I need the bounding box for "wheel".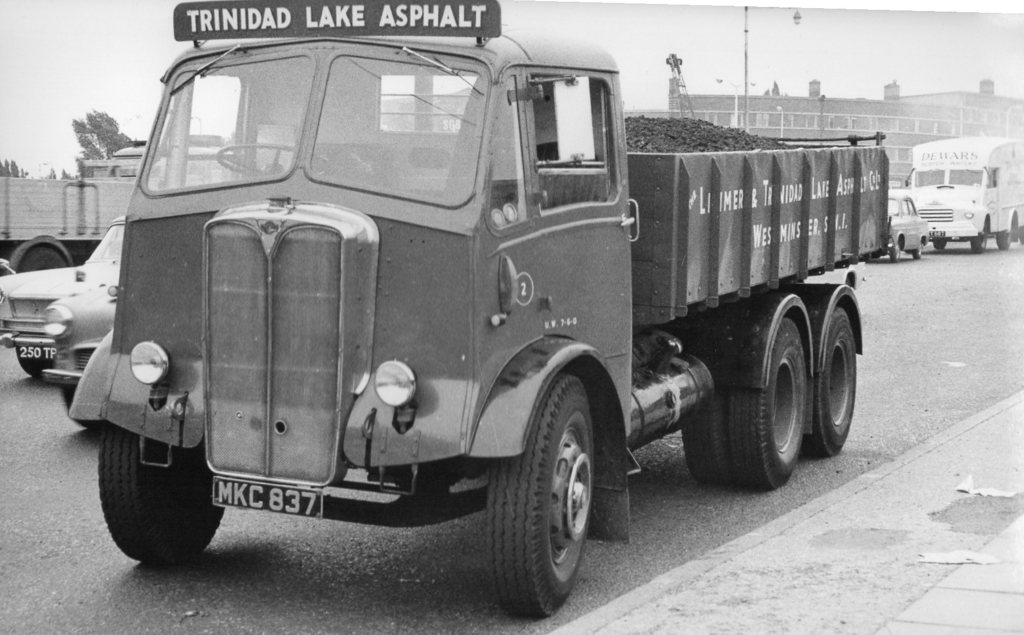
Here it is: [left=913, top=241, right=923, bottom=257].
